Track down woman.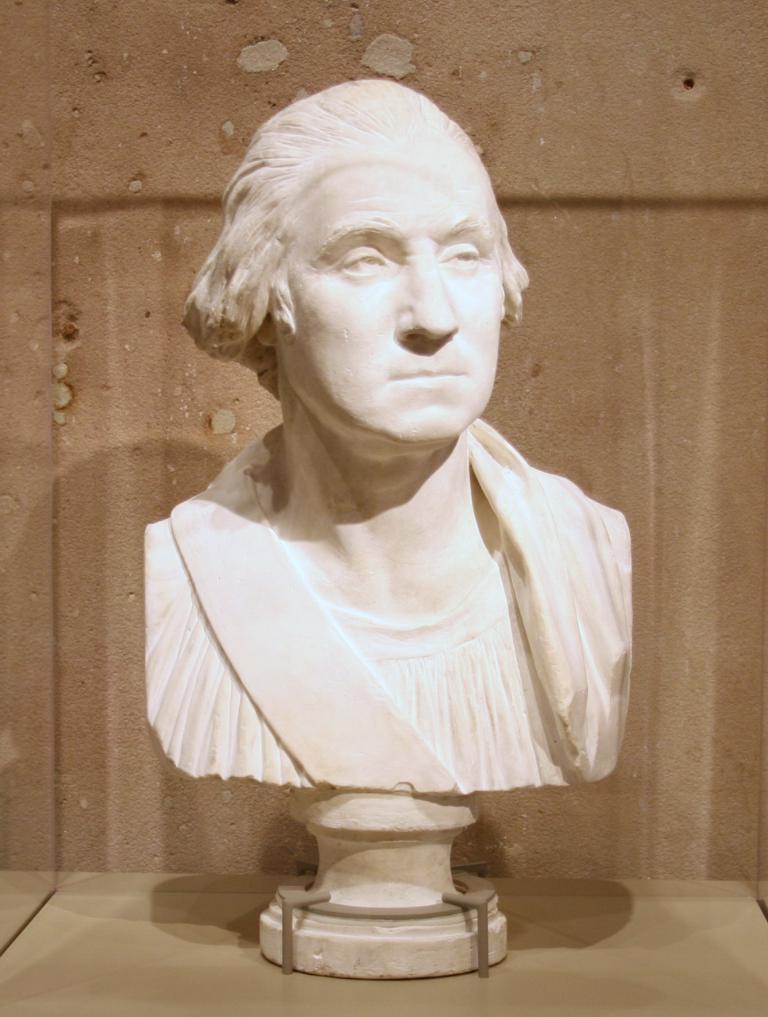
Tracked to {"x1": 139, "y1": 71, "x2": 639, "y2": 804}.
